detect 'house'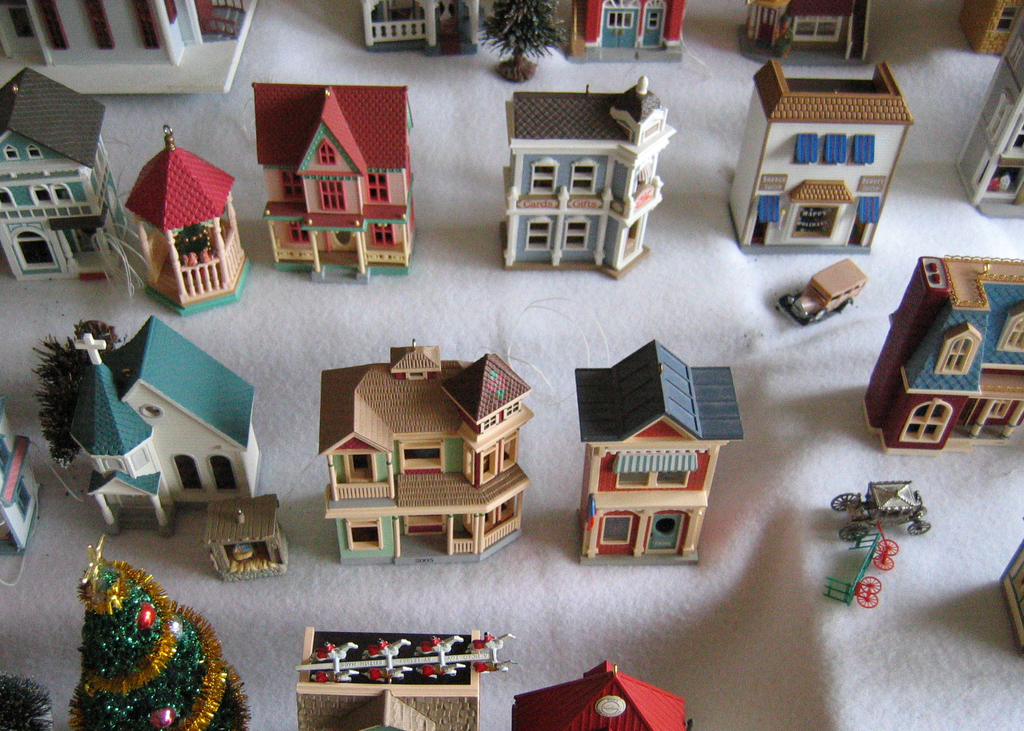
Rect(726, 58, 910, 248)
